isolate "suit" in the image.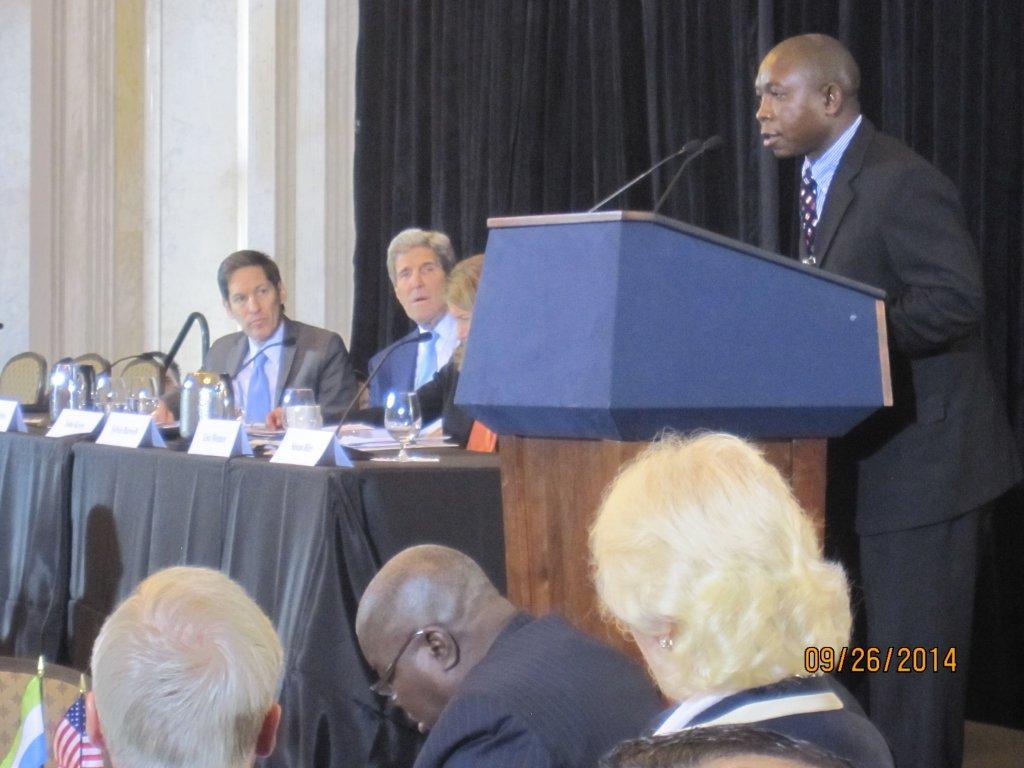
Isolated region: (x1=399, y1=616, x2=666, y2=767).
